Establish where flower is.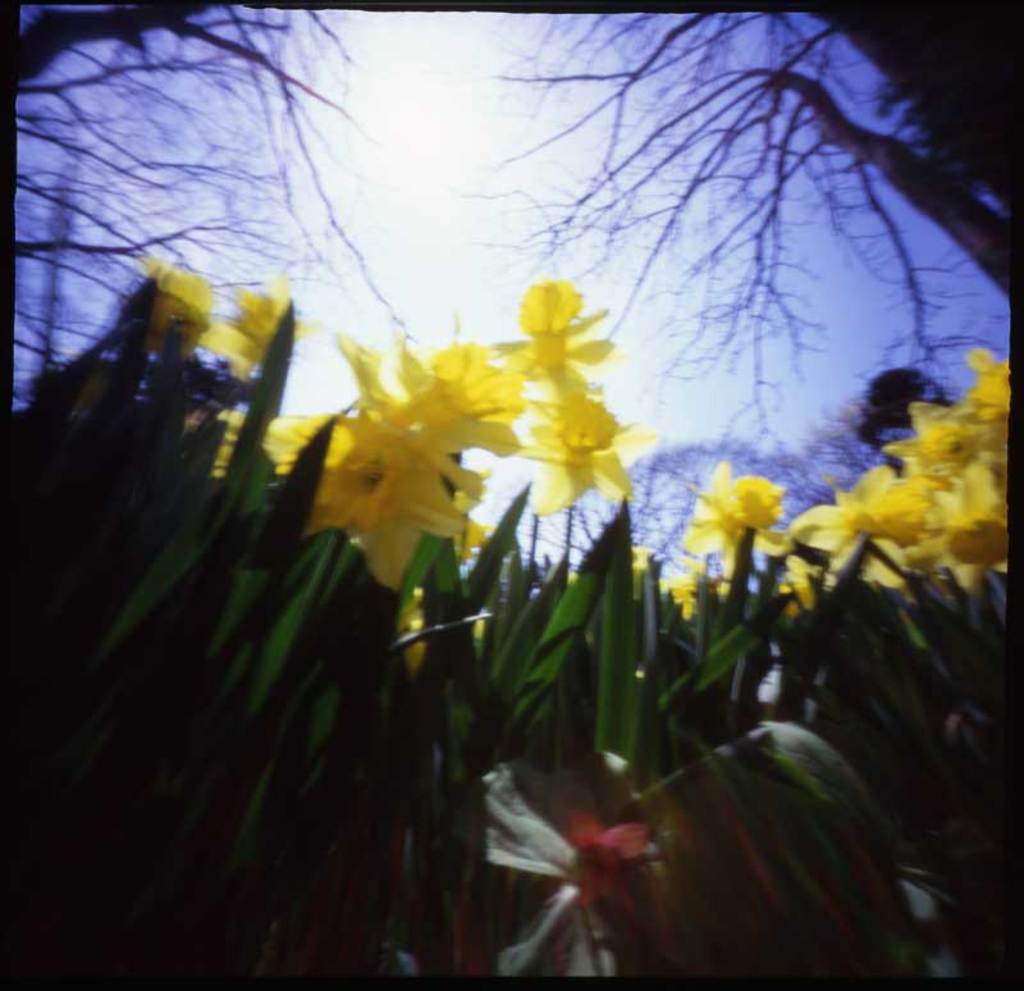
Established at <box>227,405,509,580</box>.
